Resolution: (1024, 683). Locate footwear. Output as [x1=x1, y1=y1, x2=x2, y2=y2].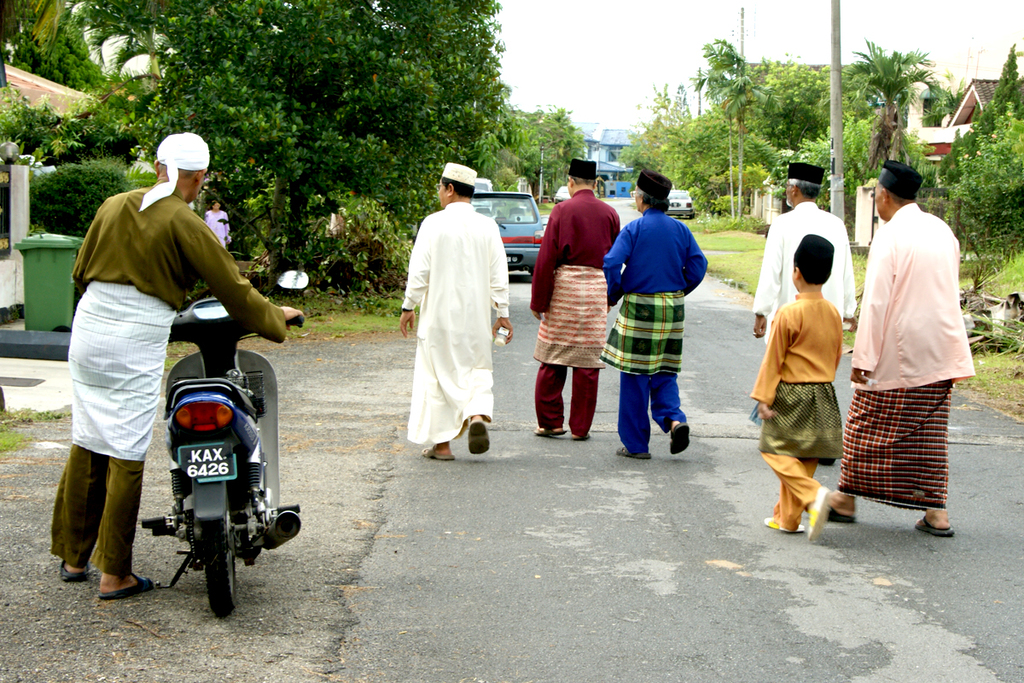
[x1=804, y1=489, x2=829, y2=542].
